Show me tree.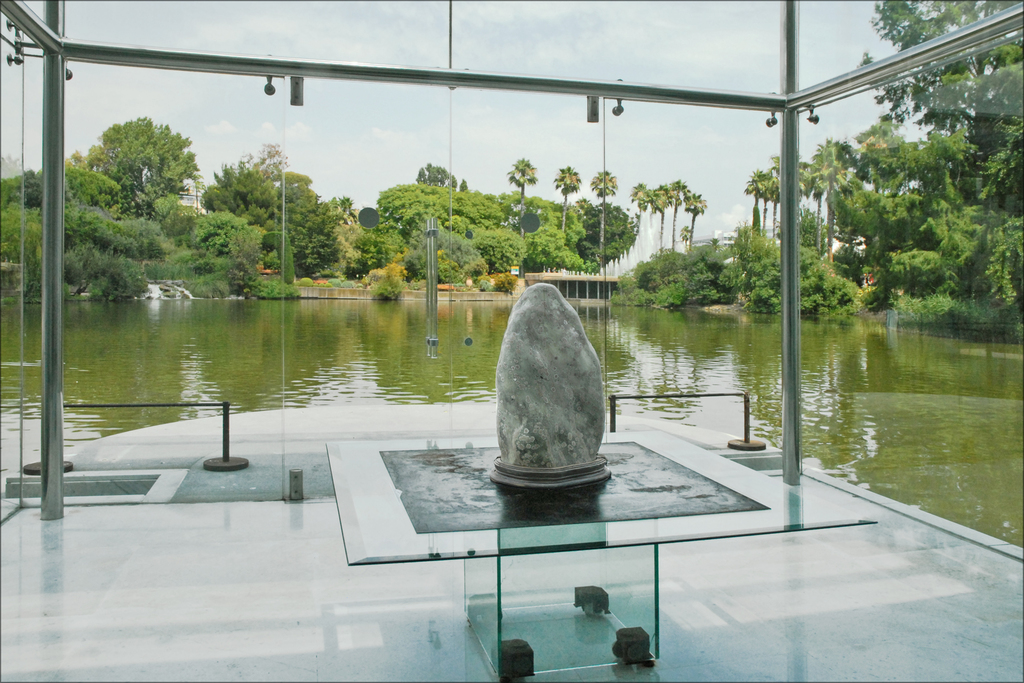
tree is here: BBox(785, 259, 865, 313).
